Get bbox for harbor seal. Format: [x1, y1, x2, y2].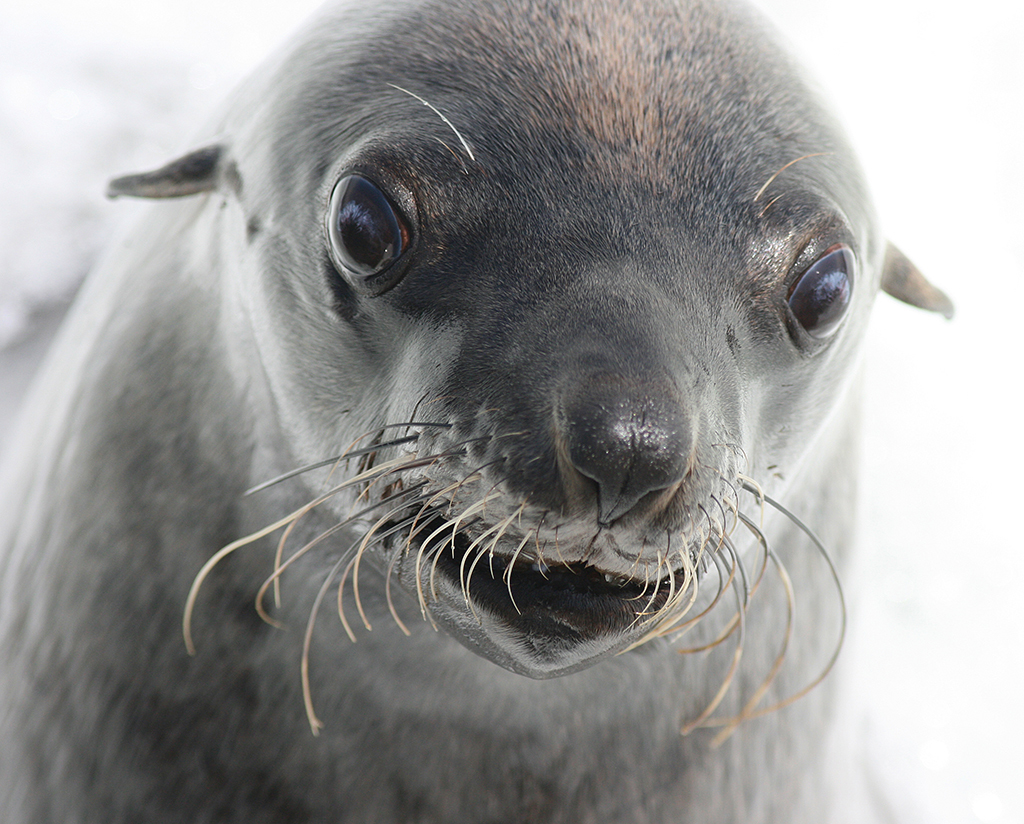
[0, 0, 957, 823].
